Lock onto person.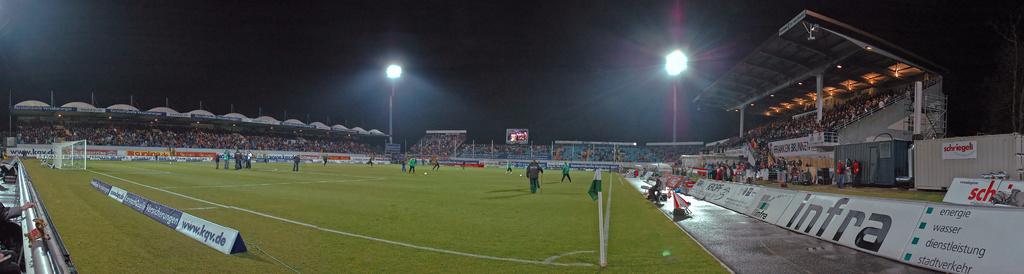
Locked: rect(235, 149, 237, 168).
